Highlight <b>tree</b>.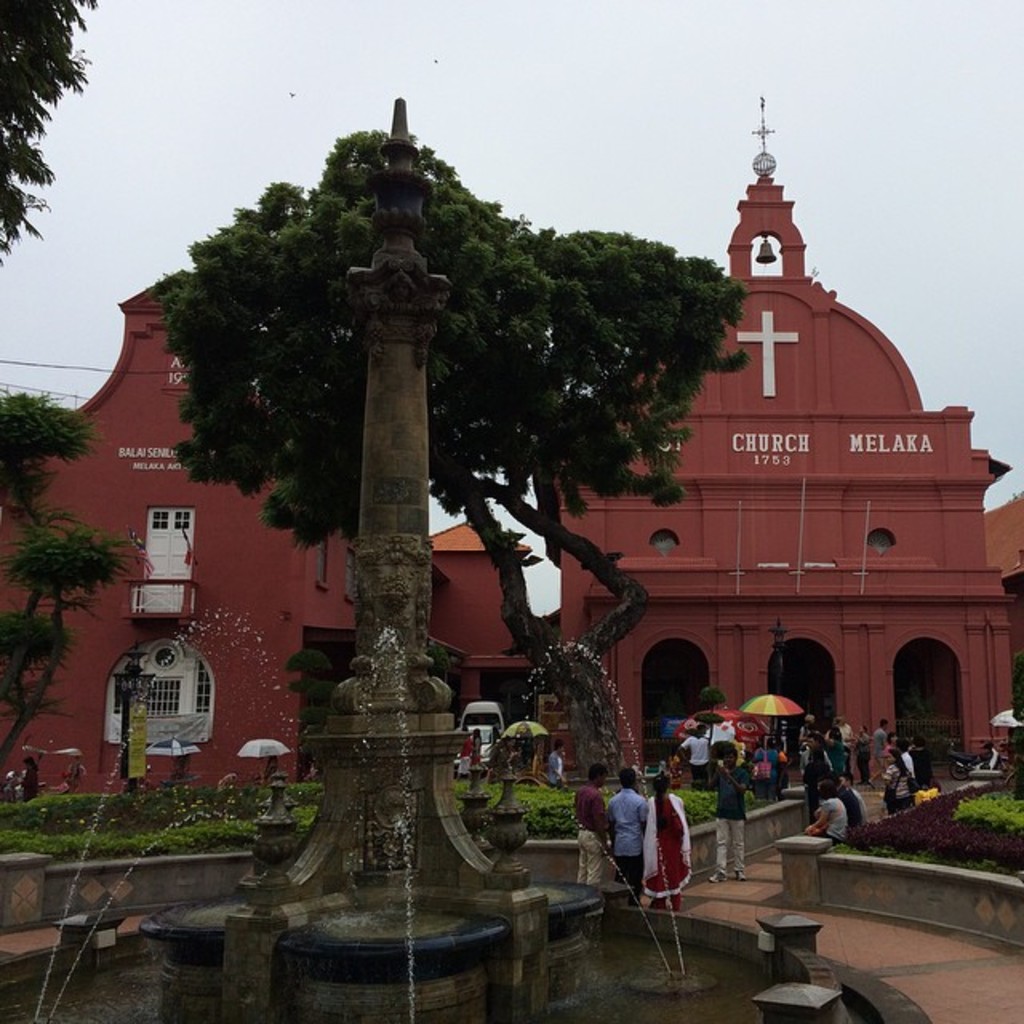
Highlighted region: box=[155, 149, 749, 835].
